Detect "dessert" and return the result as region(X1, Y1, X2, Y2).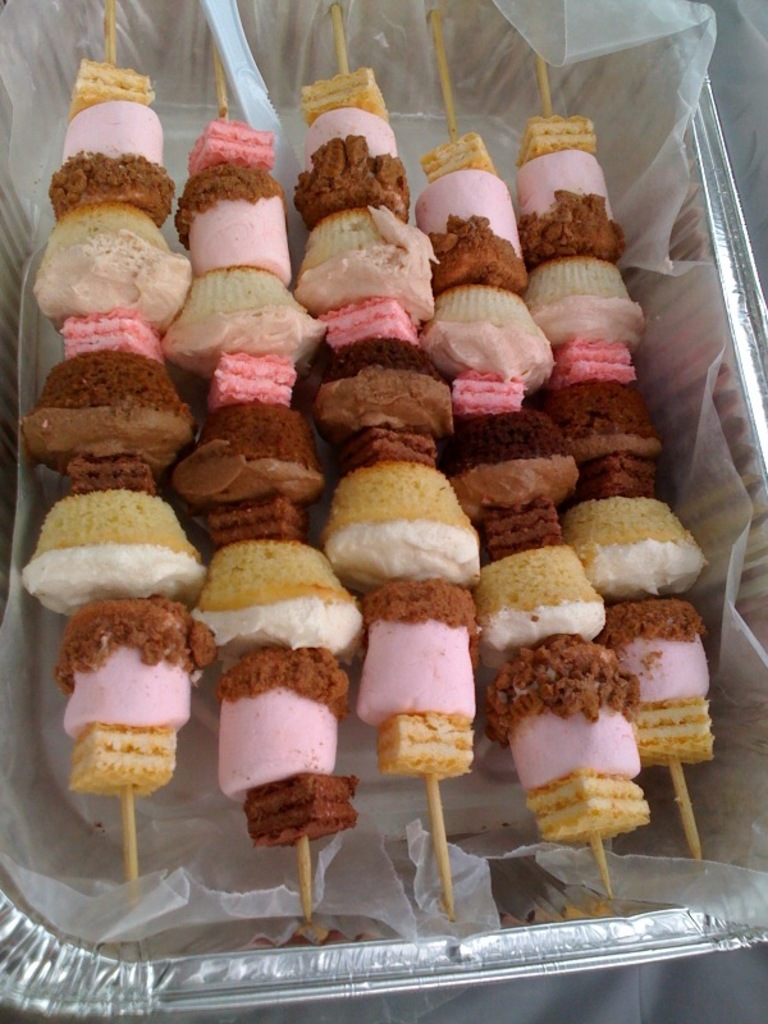
region(312, 143, 415, 229).
